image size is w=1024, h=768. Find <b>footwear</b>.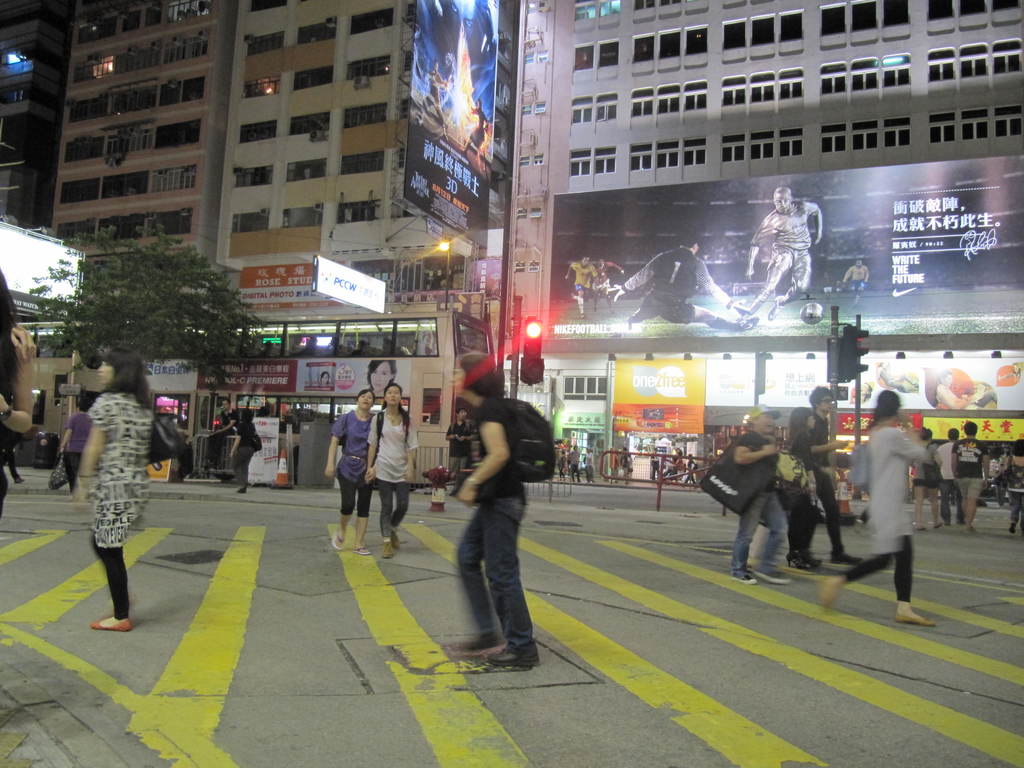
region(1009, 520, 1011, 537).
